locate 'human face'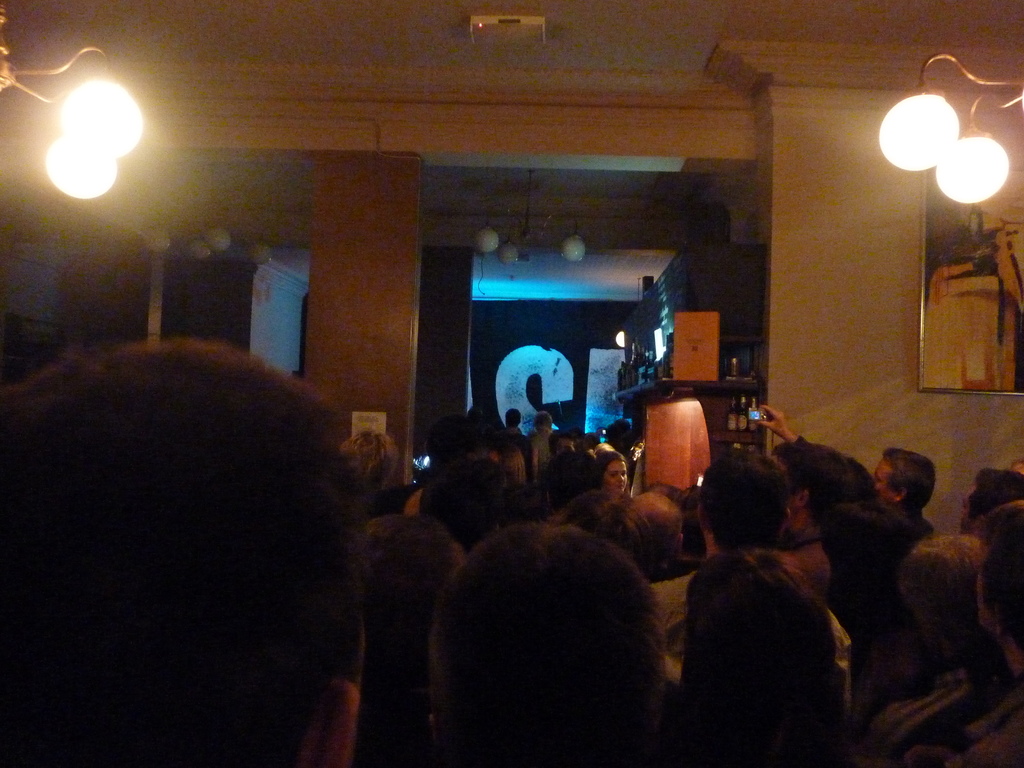
BBox(872, 460, 893, 504)
